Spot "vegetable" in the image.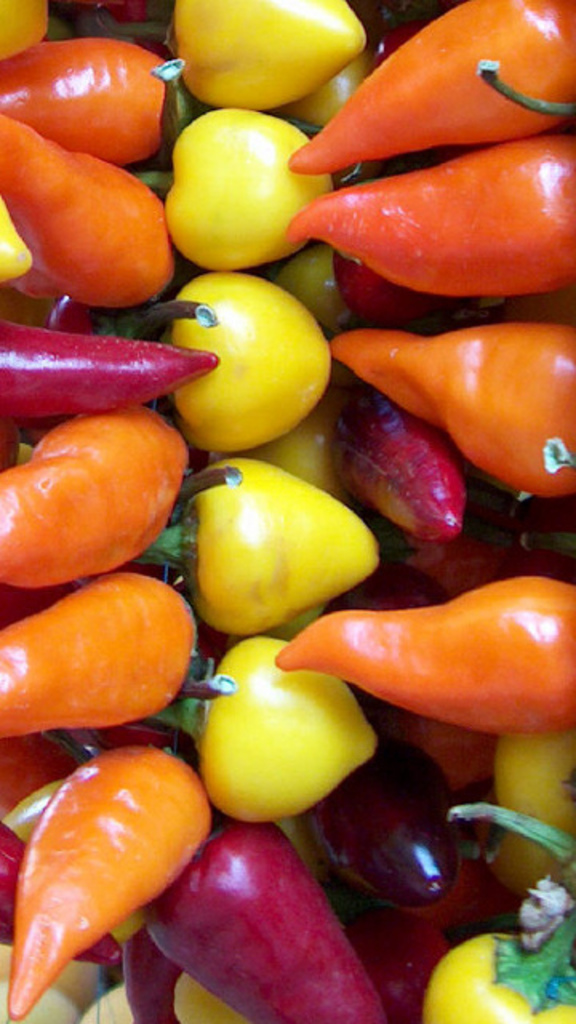
"vegetable" found at l=0, t=816, r=122, b=963.
